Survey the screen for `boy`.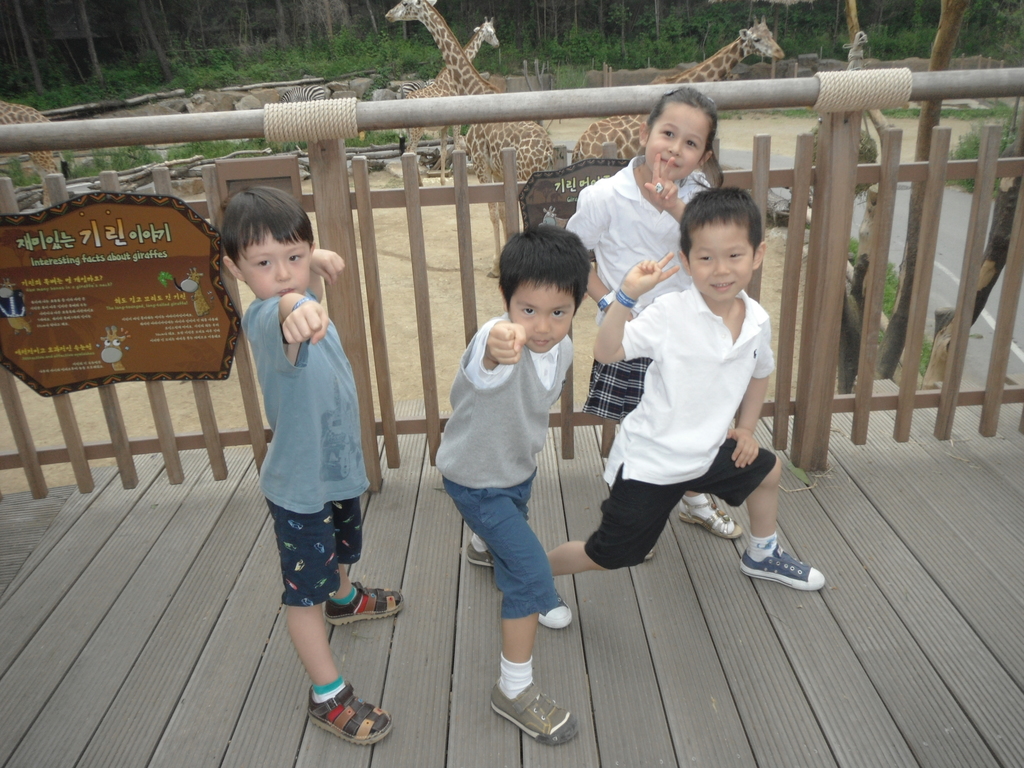
Survey found: left=215, top=191, right=387, bottom=705.
